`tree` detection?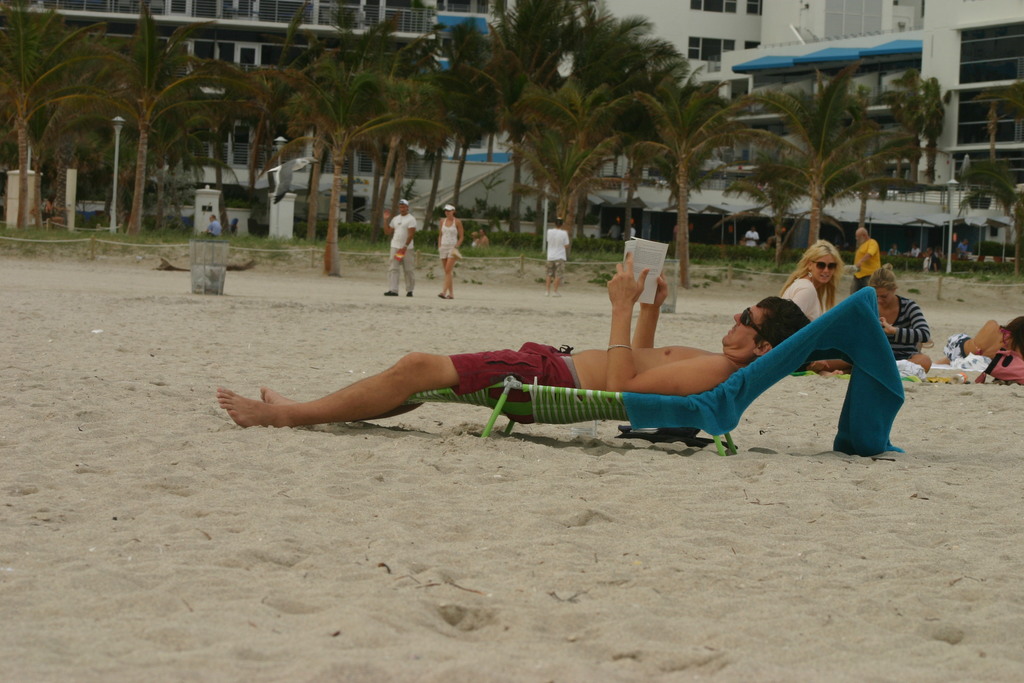
[254,0,461,281]
